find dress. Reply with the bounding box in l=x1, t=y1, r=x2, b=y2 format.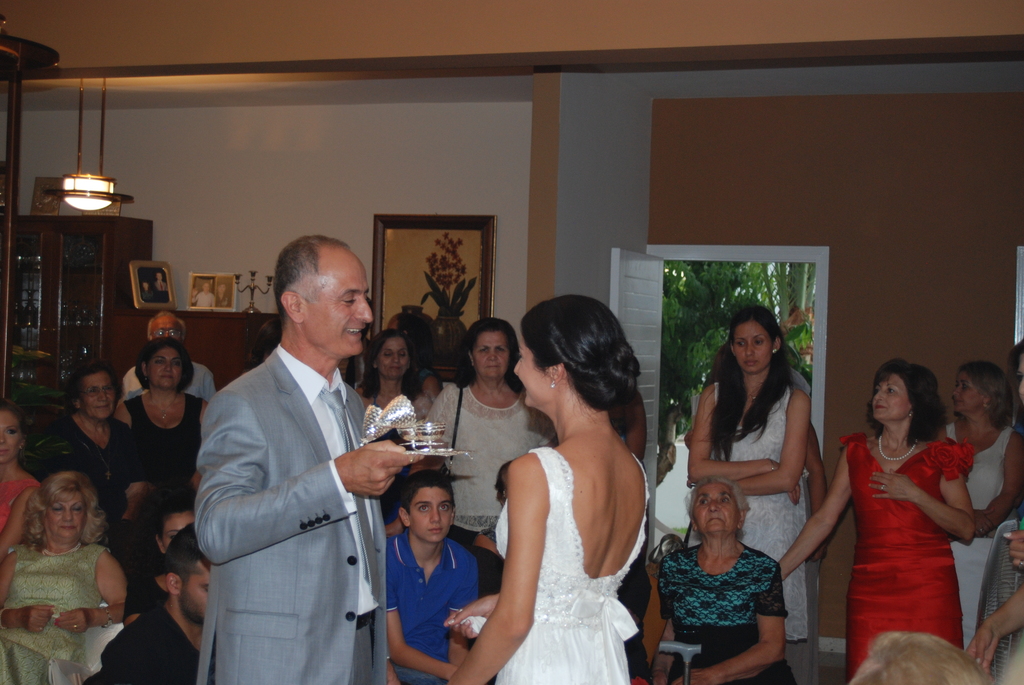
l=0, t=544, r=113, b=684.
